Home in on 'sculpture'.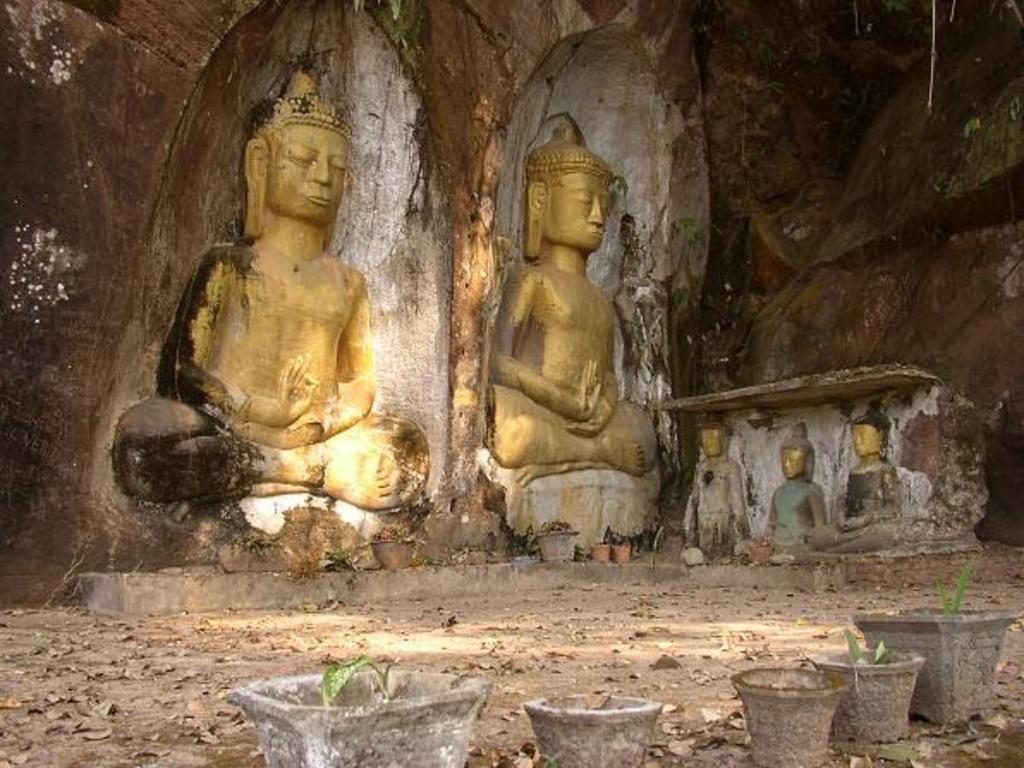
Homed in at 679,414,758,565.
